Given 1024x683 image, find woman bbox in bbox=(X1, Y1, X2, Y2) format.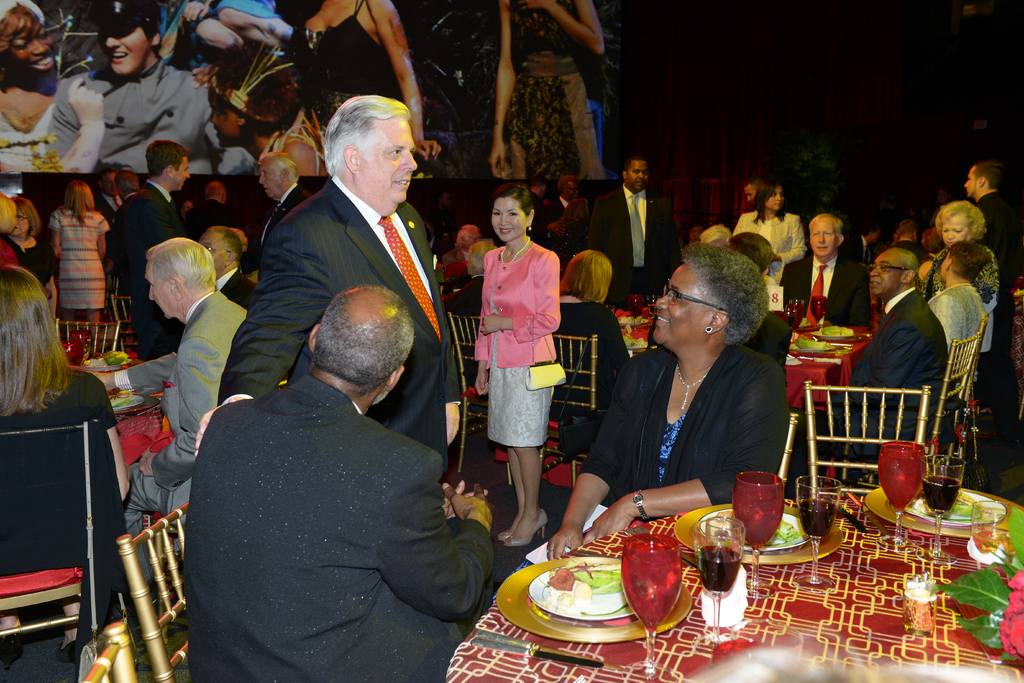
bbox=(499, 0, 610, 211).
